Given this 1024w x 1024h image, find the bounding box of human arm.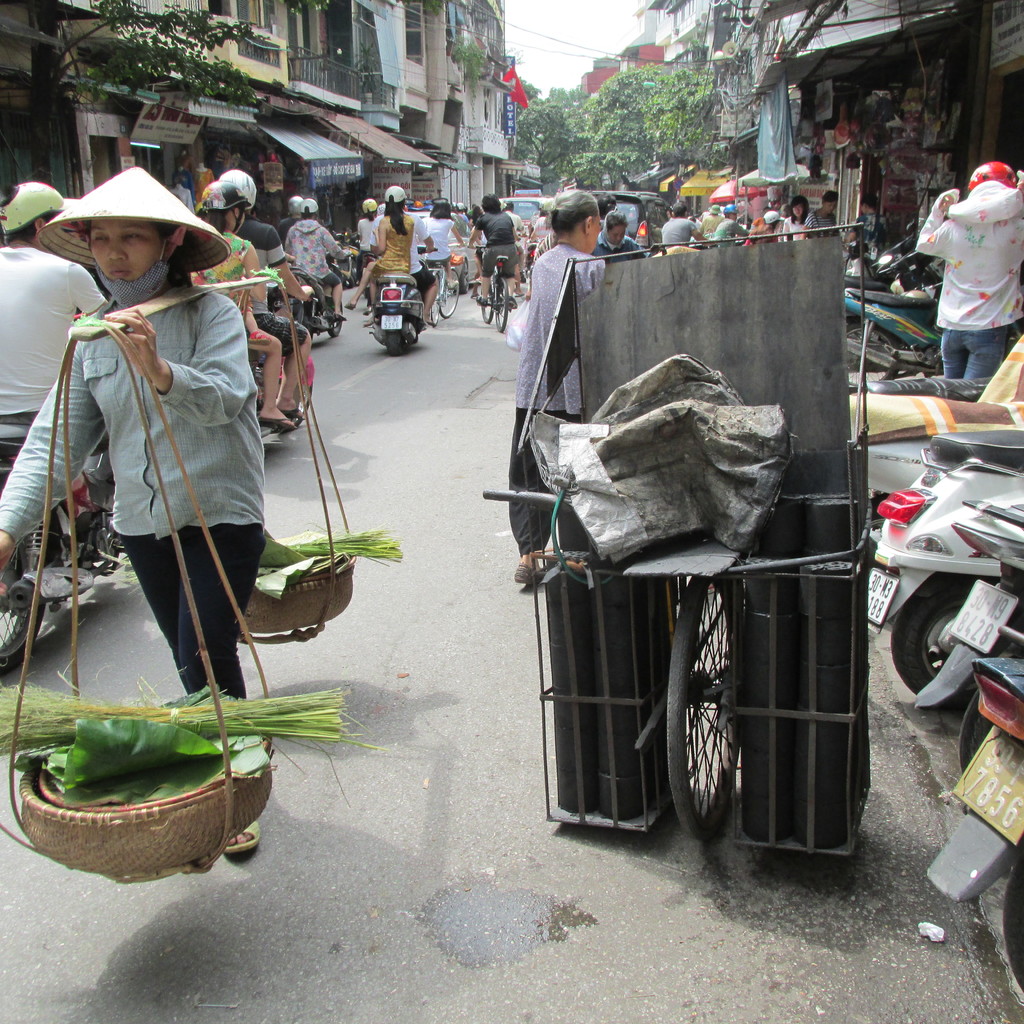
box=[629, 241, 650, 260].
